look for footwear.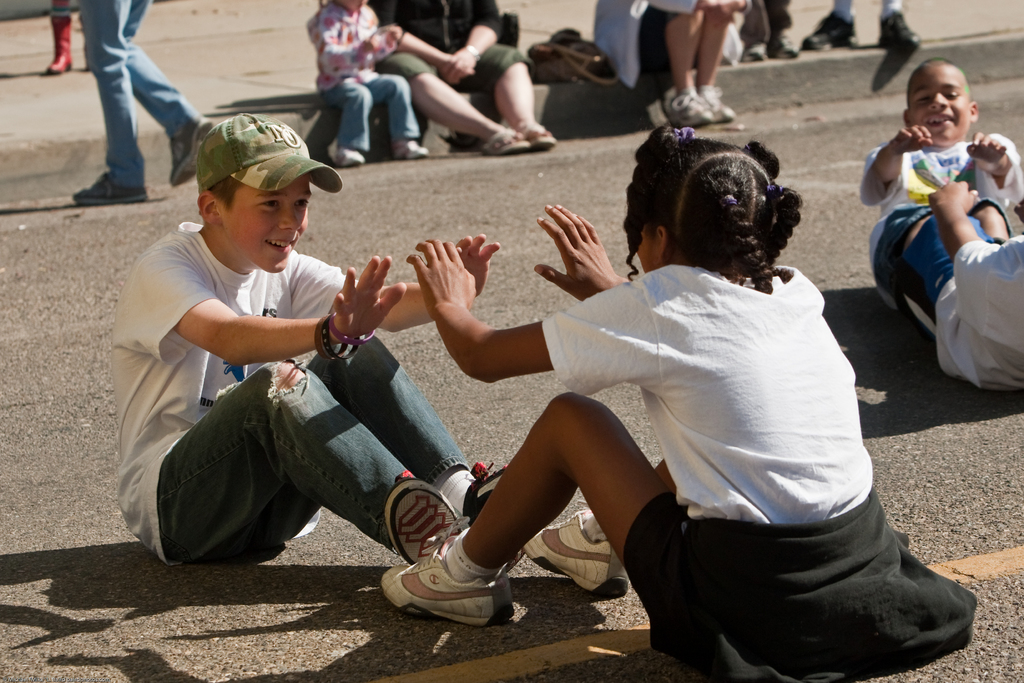
Found: (800, 12, 883, 47).
